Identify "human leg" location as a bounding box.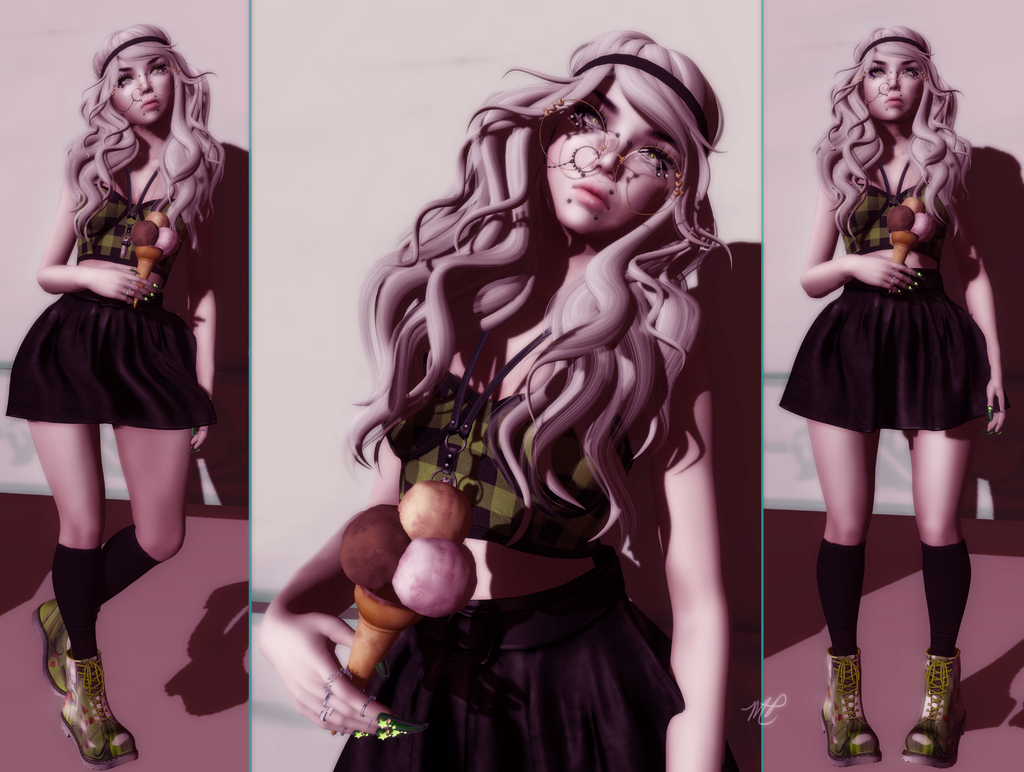
box(333, 606, 513, 771).
